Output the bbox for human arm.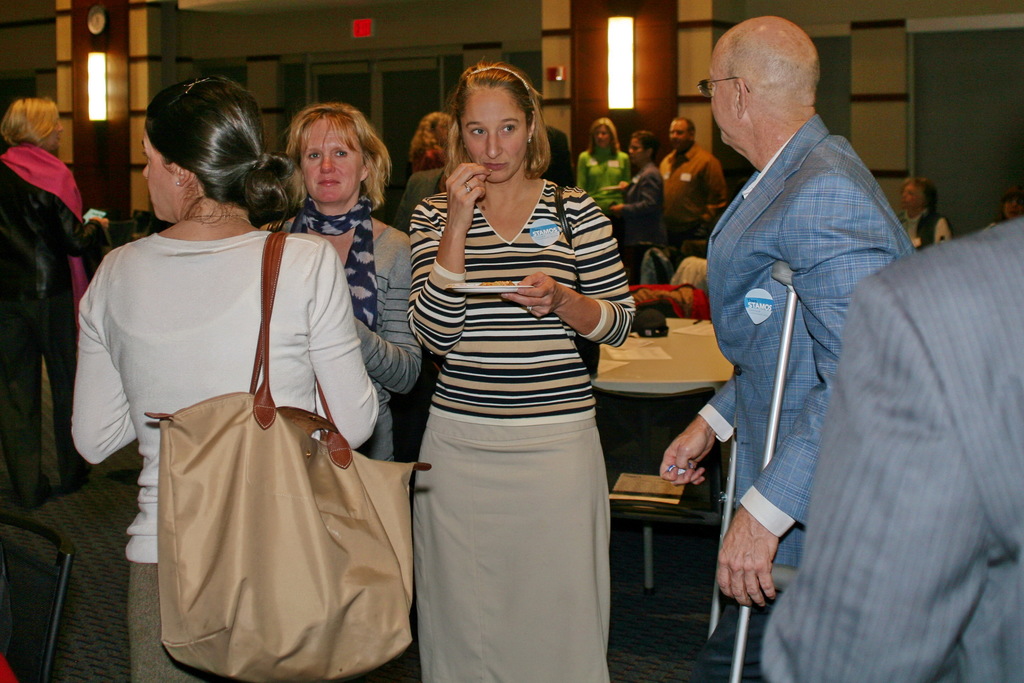
(x1=49, y1=197, x2=120, y2=254).
